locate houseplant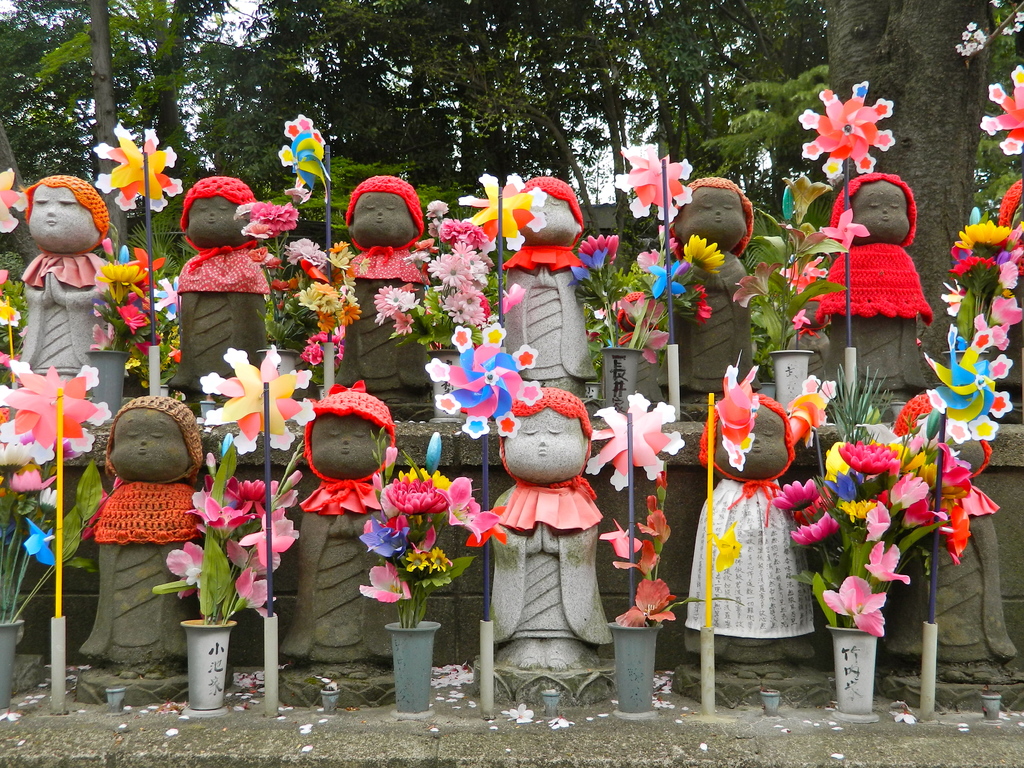
<region>358, 446, 513, 719</region>
